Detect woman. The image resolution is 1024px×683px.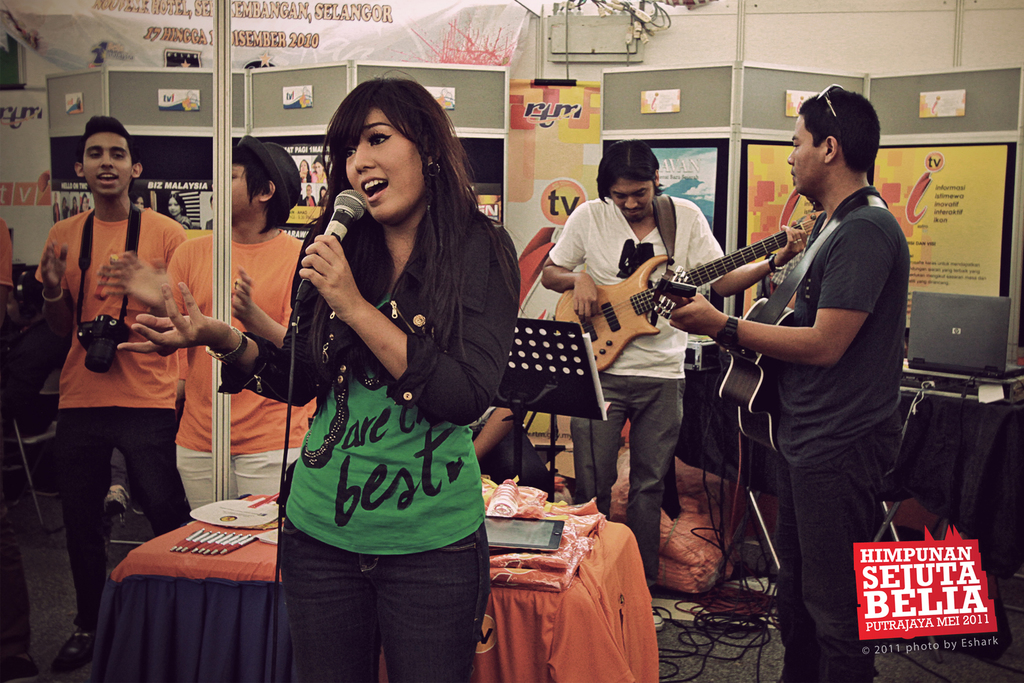
<region>79, 188, 94, 215</region>.
